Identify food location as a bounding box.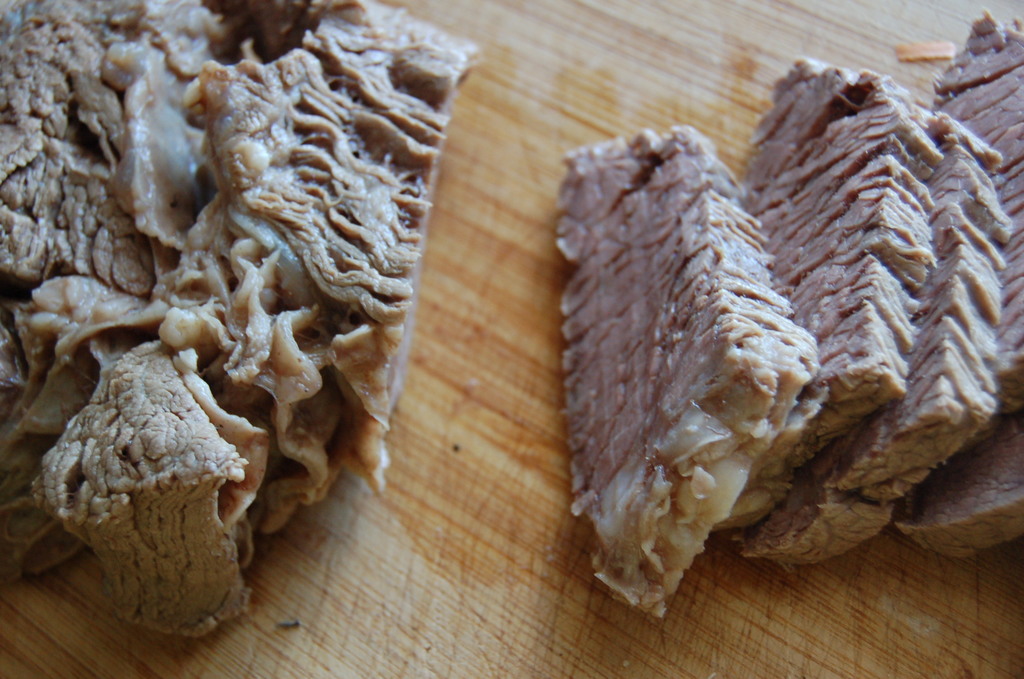
bbox=(0, 13, 463, 594).
